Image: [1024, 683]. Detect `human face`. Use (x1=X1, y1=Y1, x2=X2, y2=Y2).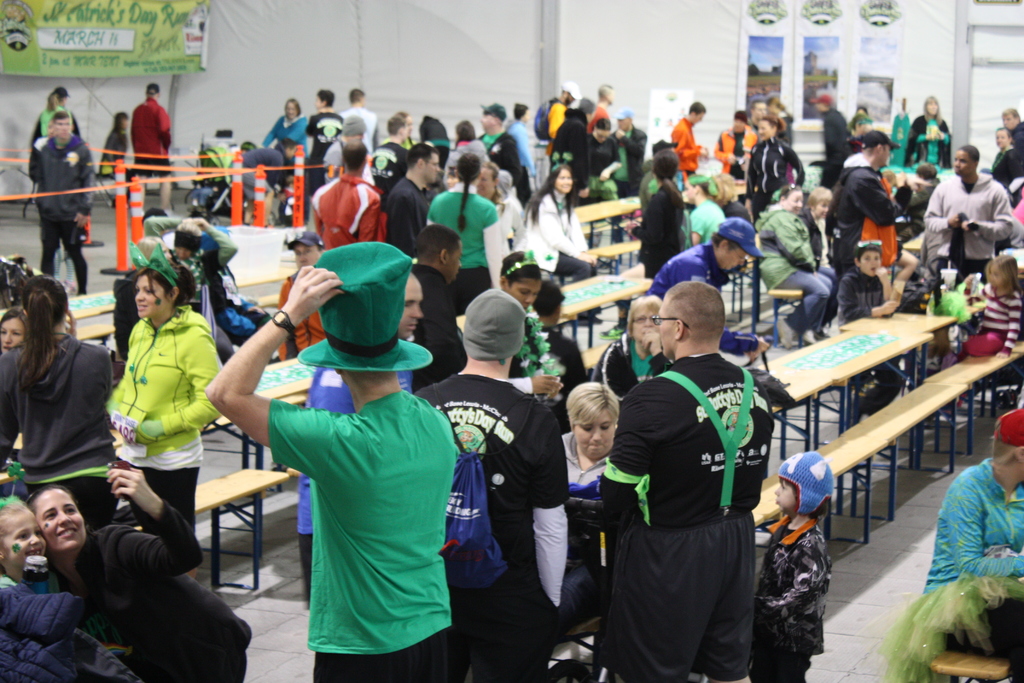
(x1=401, y1=280, x2=426, y2=338).
